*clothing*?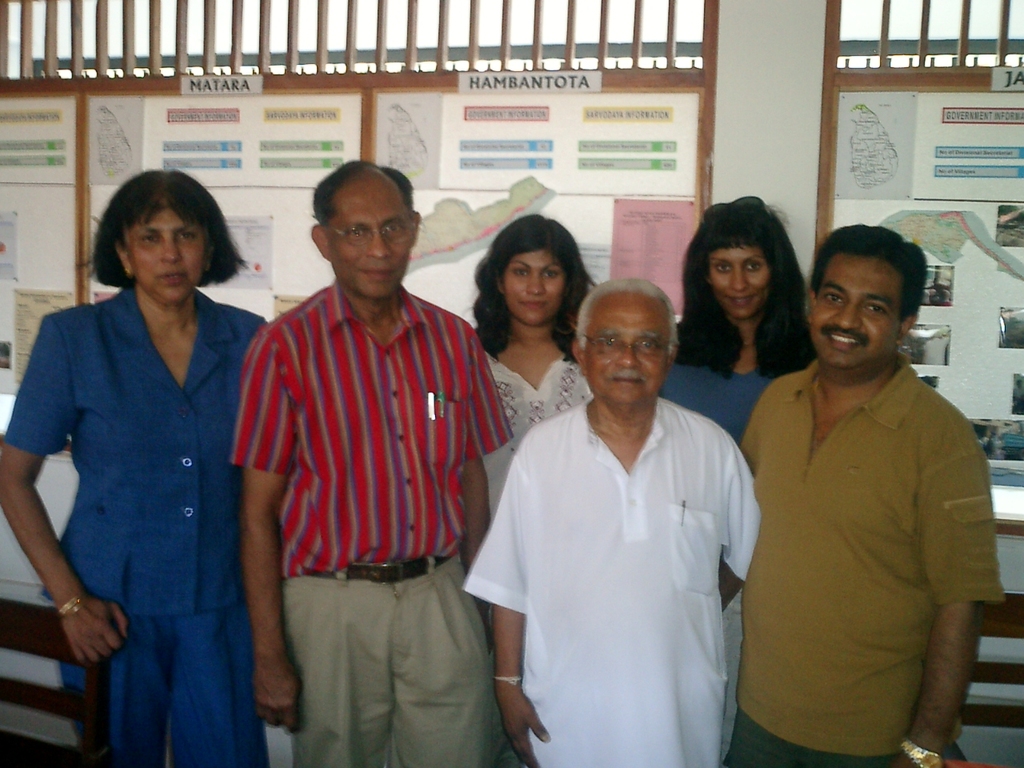
x1=8, y1=286, x2=274, y2=767
